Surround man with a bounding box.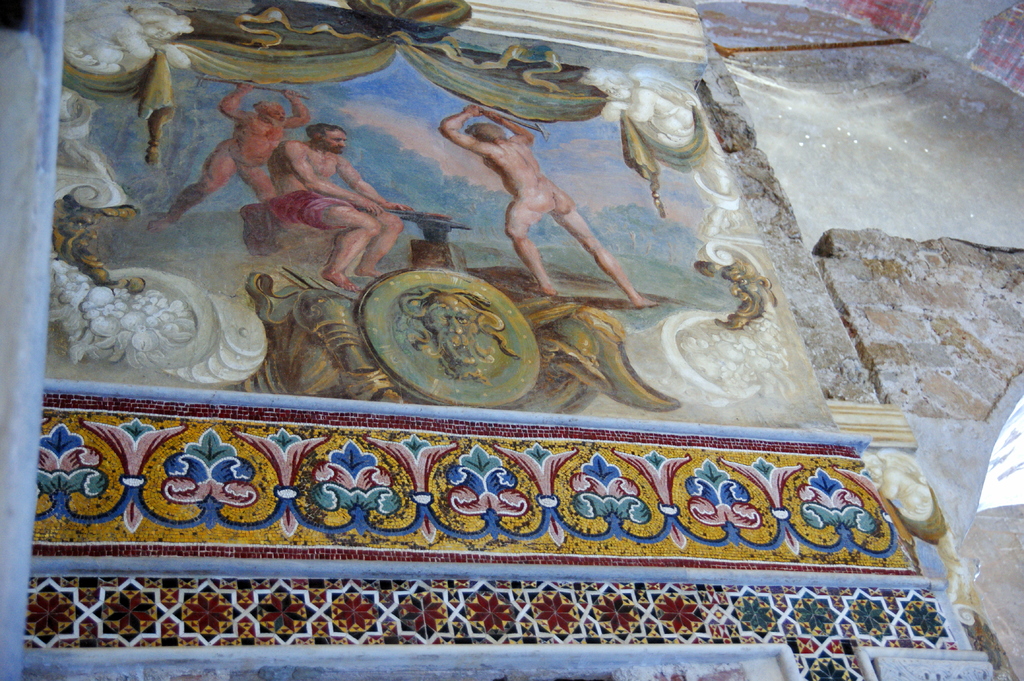
263,119,406,291.
